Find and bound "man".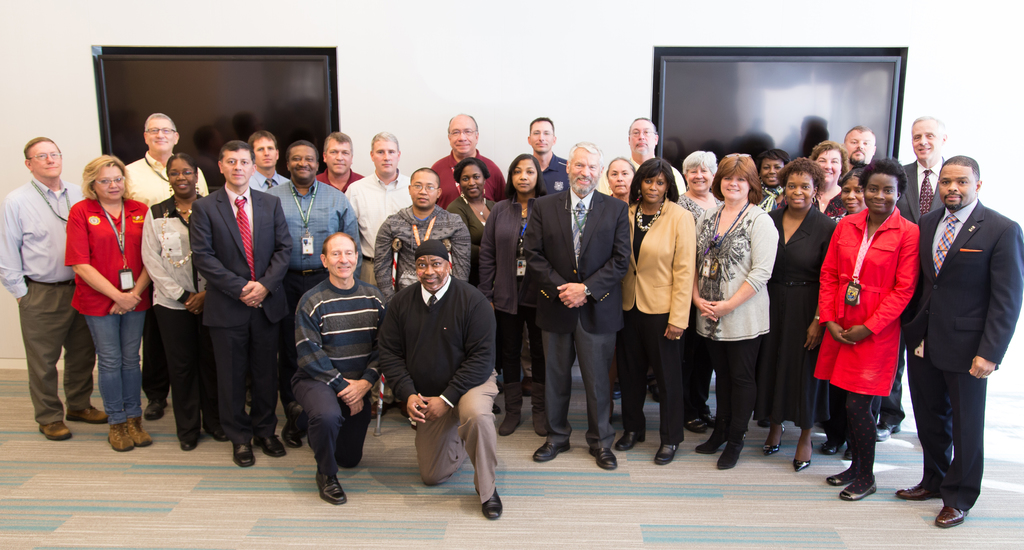
Bound: bbox=[193, 140, 286, 464].
